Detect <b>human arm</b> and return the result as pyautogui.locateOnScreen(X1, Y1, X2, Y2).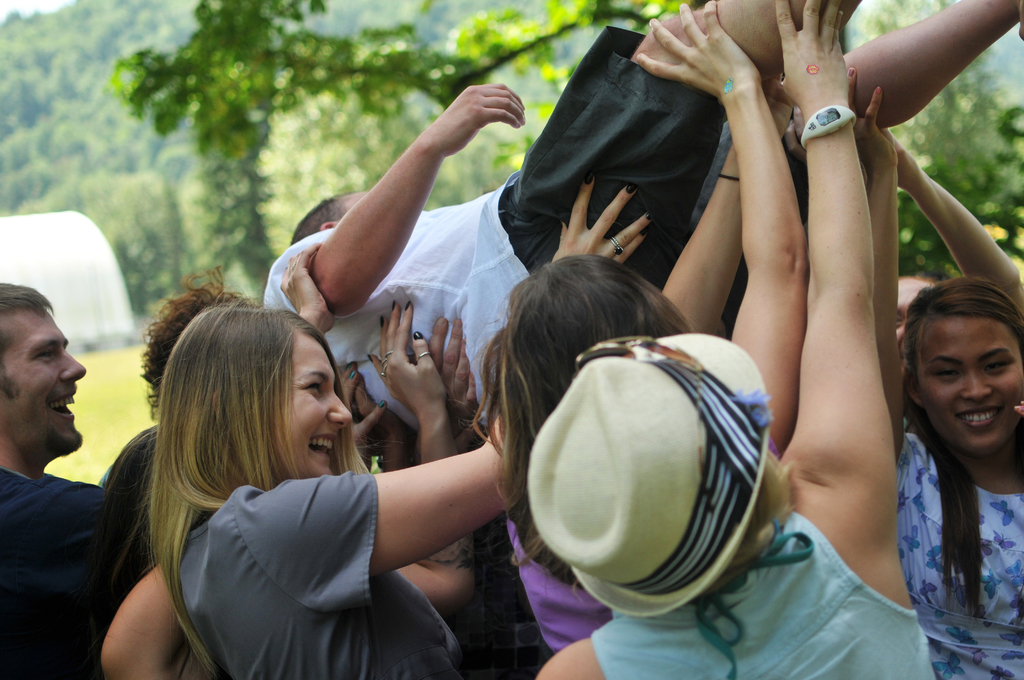
pyautogui.locateOnScreen(275, 84, 541, 335).
